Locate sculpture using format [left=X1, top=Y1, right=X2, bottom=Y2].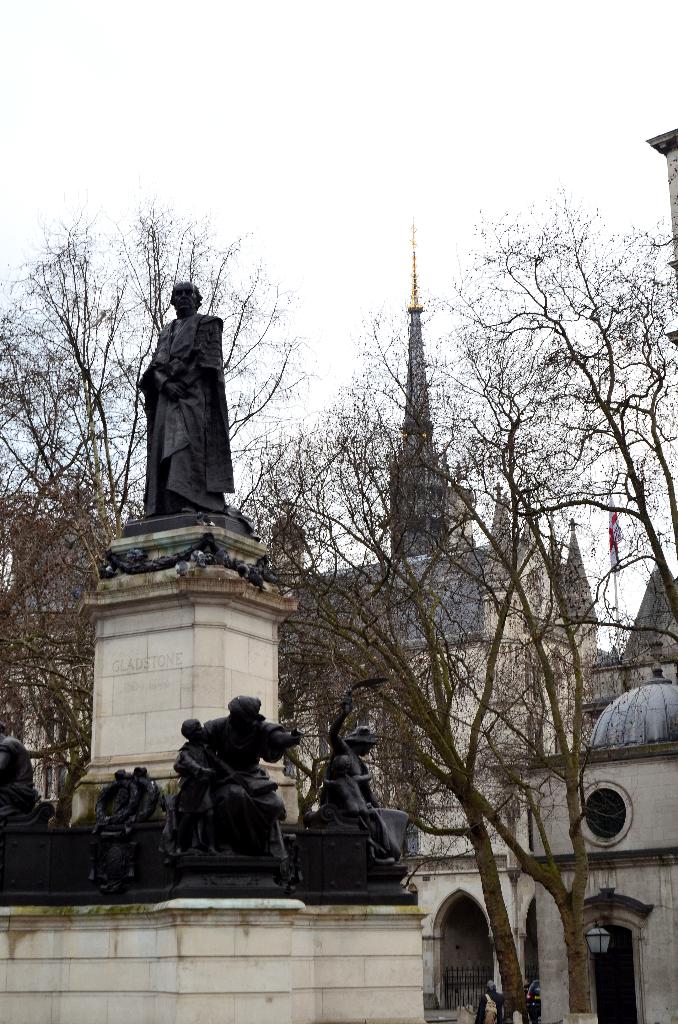
[left=0, top=725, right=195, bottom=908].
